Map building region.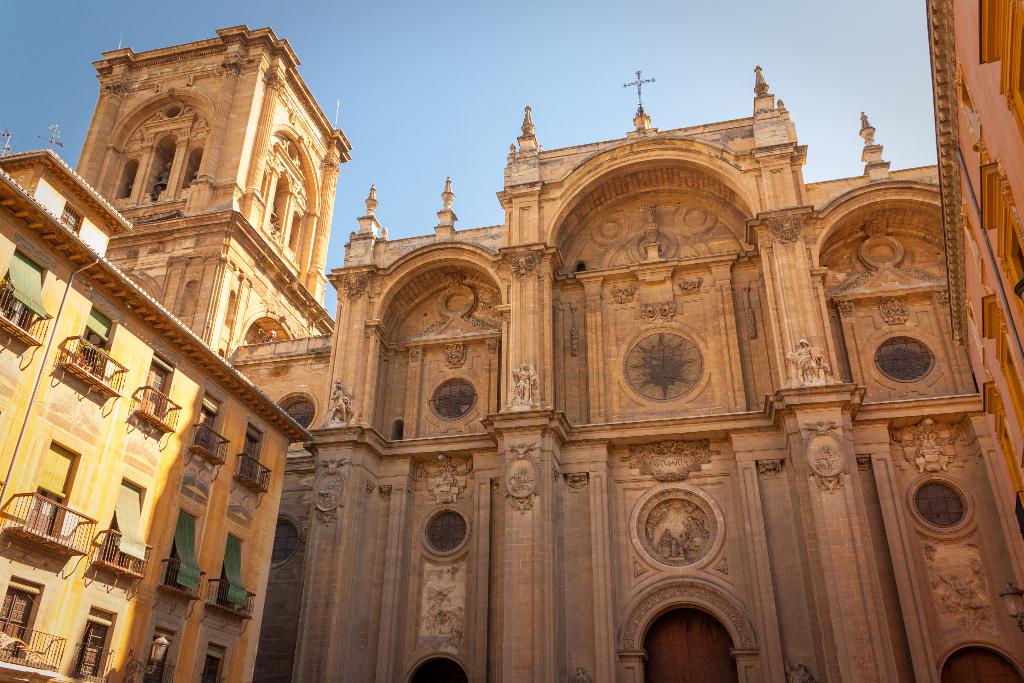
Mapped to l=0, t=147, r=312, b=682.
